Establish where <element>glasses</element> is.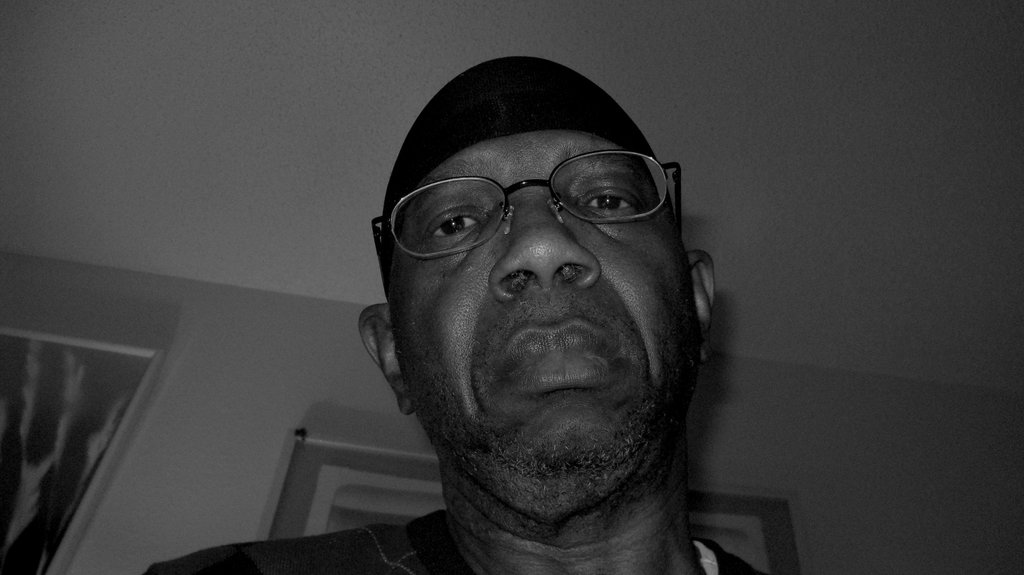
Established at [382,156,675,246].
